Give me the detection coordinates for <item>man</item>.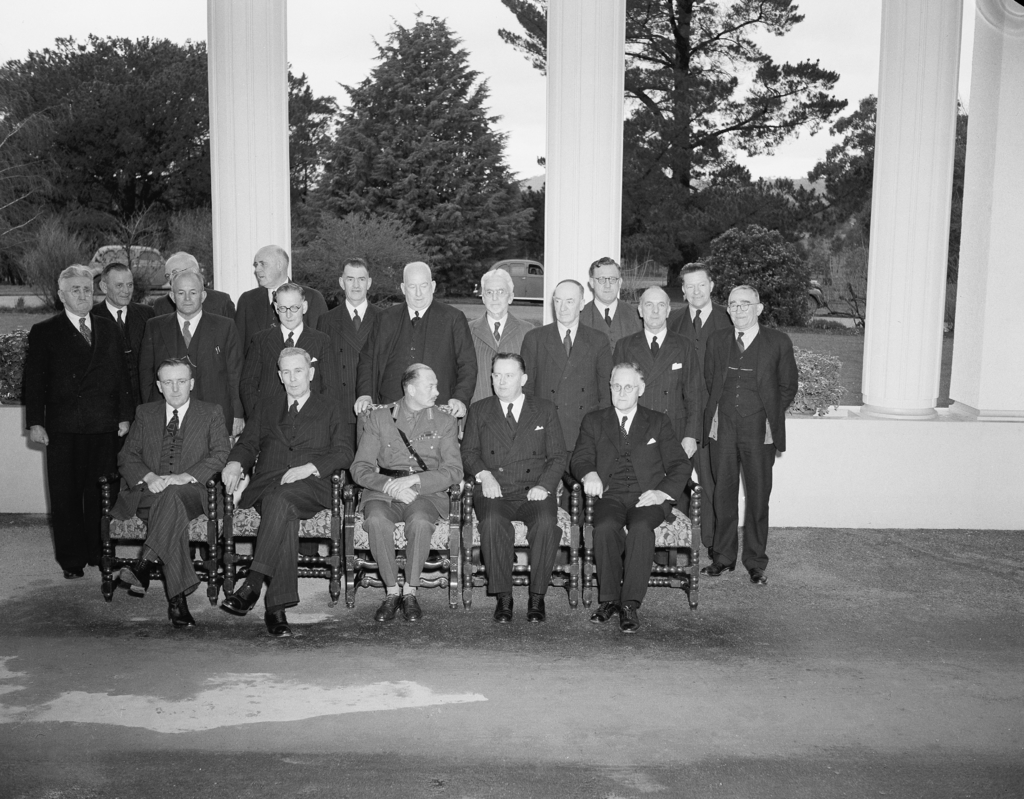
bbox=(566, 362, 694, 631).
